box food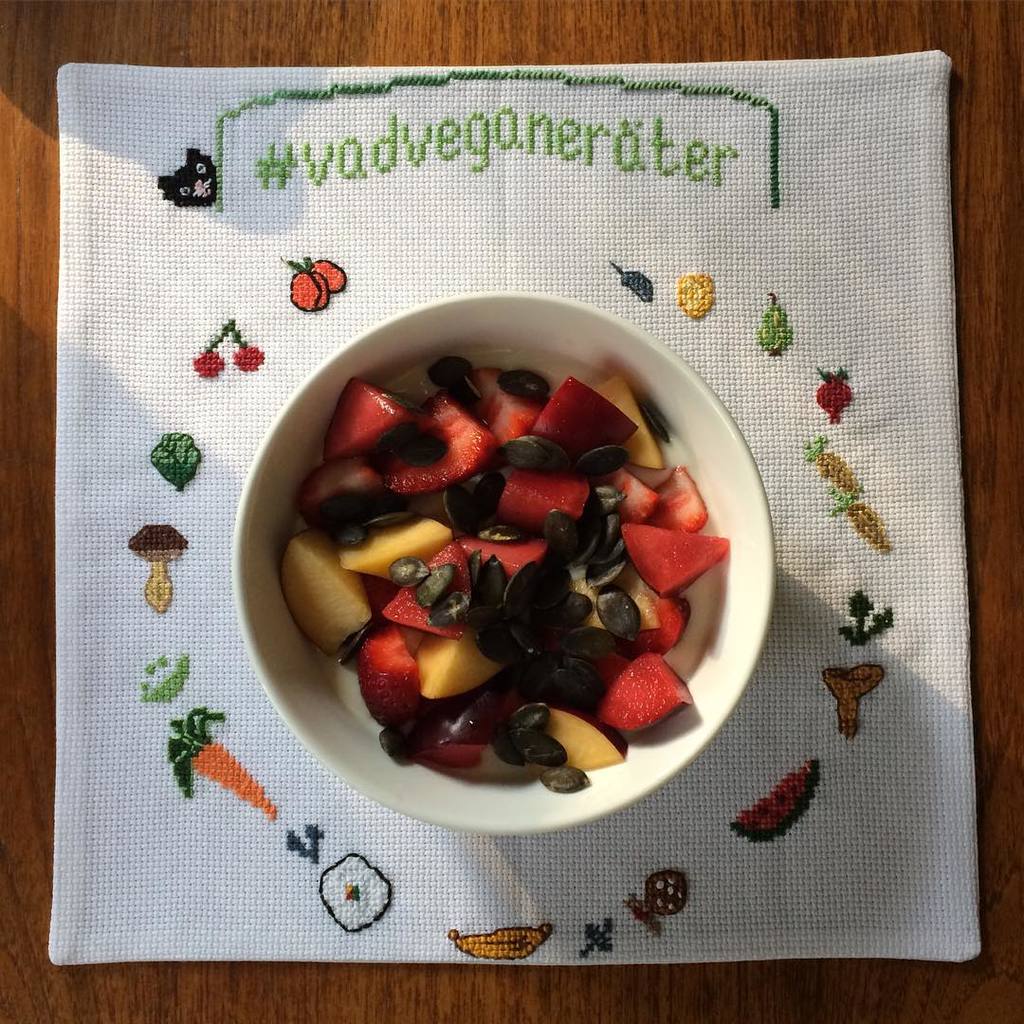
[303,301,721,830]
